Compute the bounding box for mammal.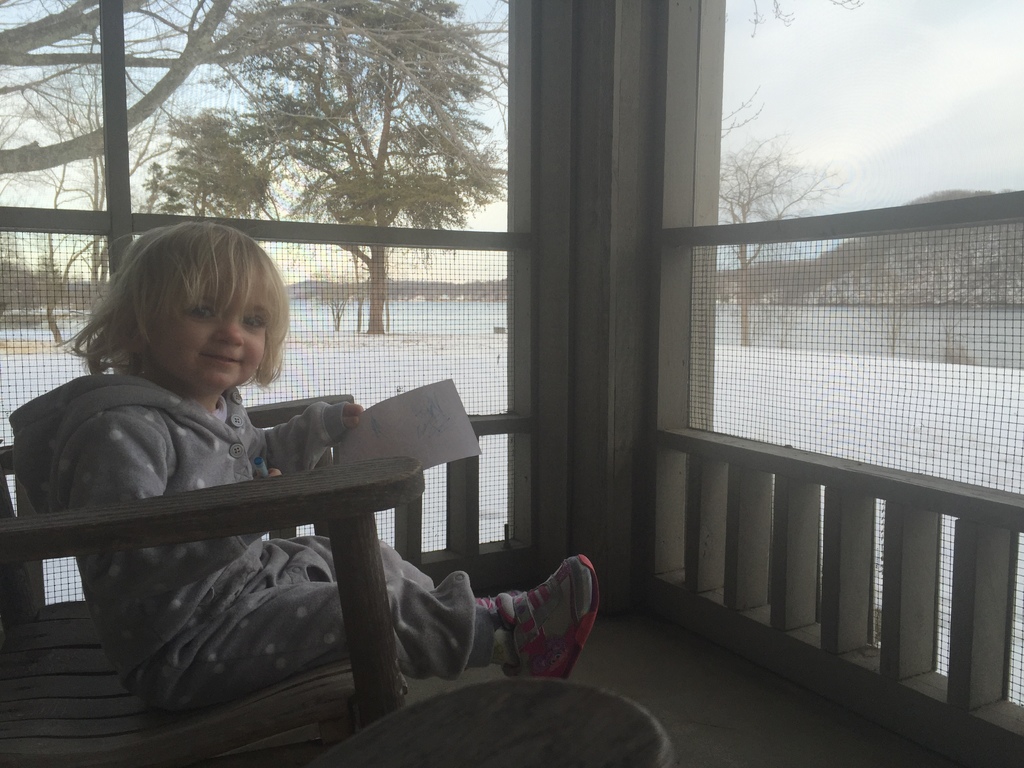
pyautogui.locateOnScreen(80, 222, 572, 716).
